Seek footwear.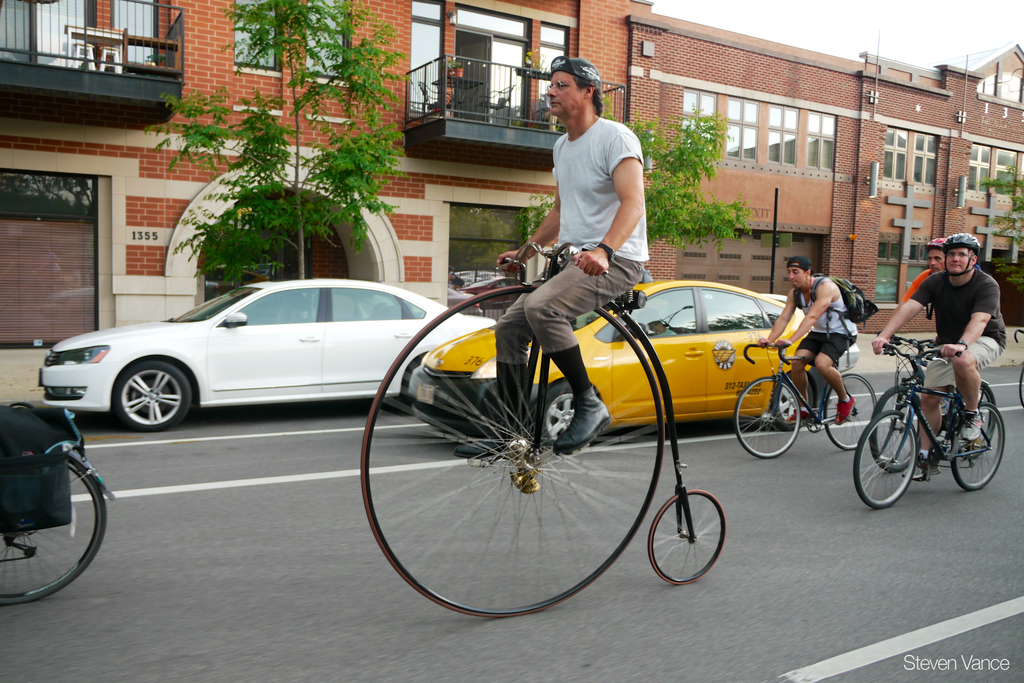
detection(956, 407, 984, 441).
